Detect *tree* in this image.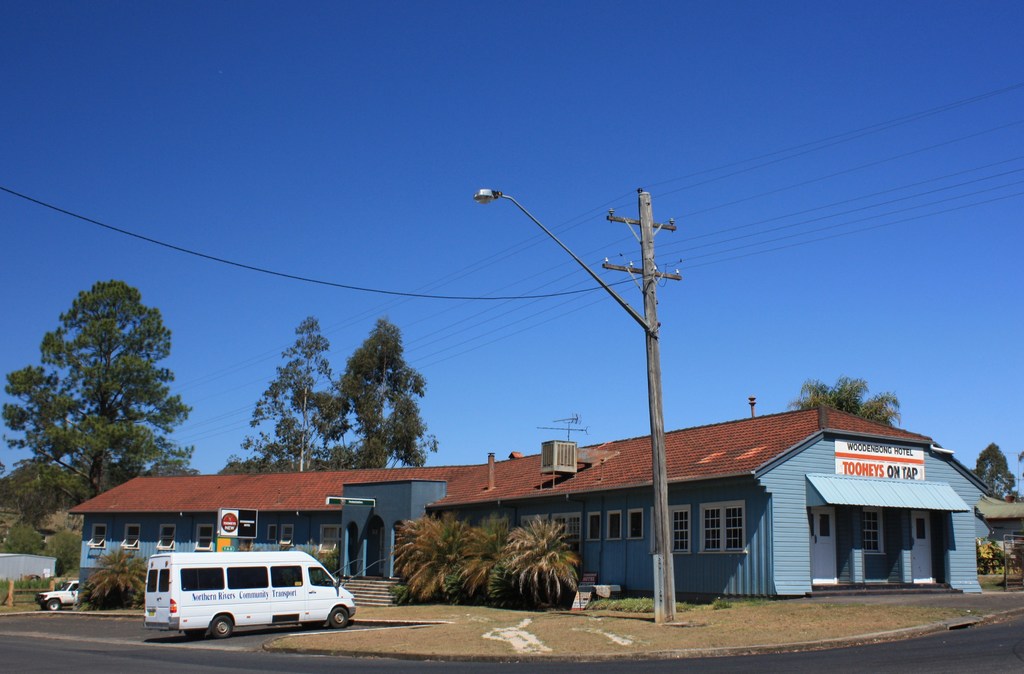
Detection: [x1=86, y1=544, x2=159, y2=604].
